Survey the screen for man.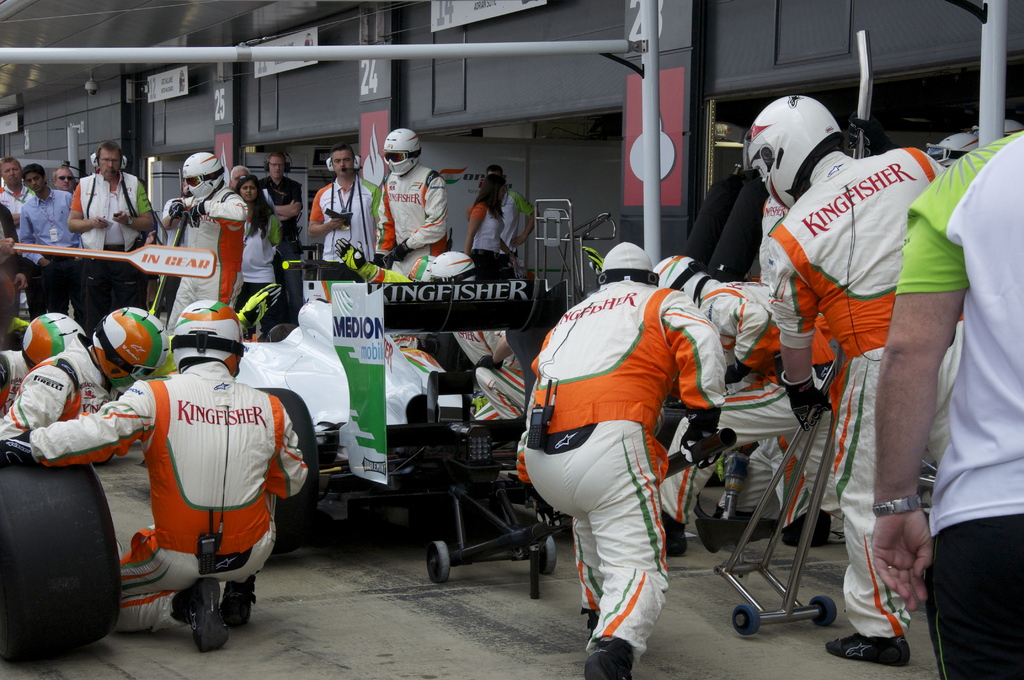
Survey found: [19, 161, 81, 296].
